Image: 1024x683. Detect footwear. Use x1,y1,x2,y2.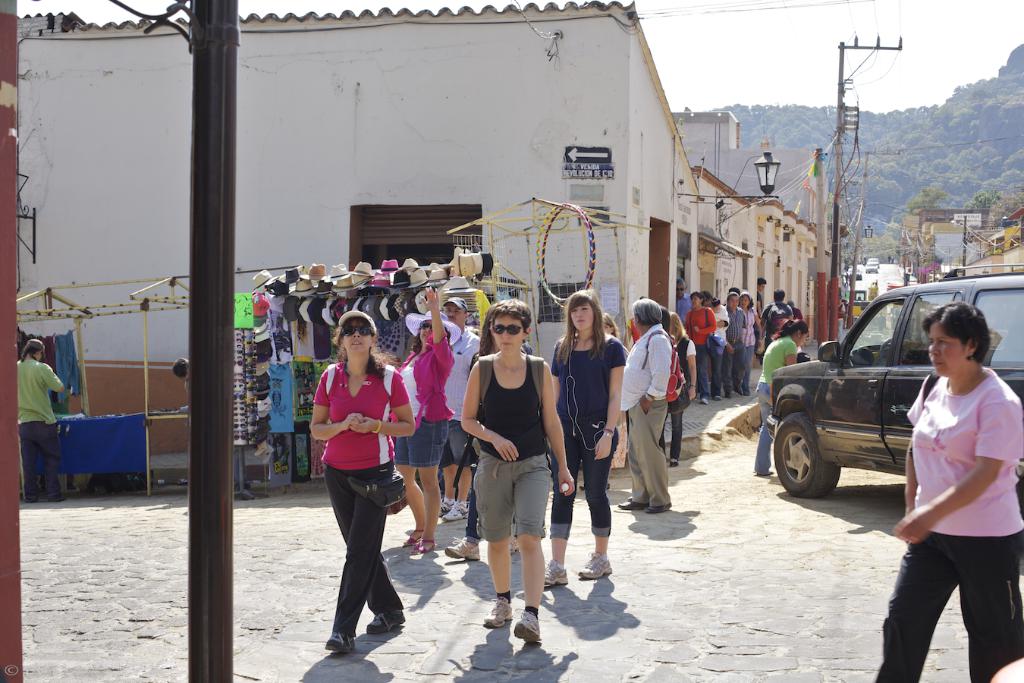
510,610,544,649.
